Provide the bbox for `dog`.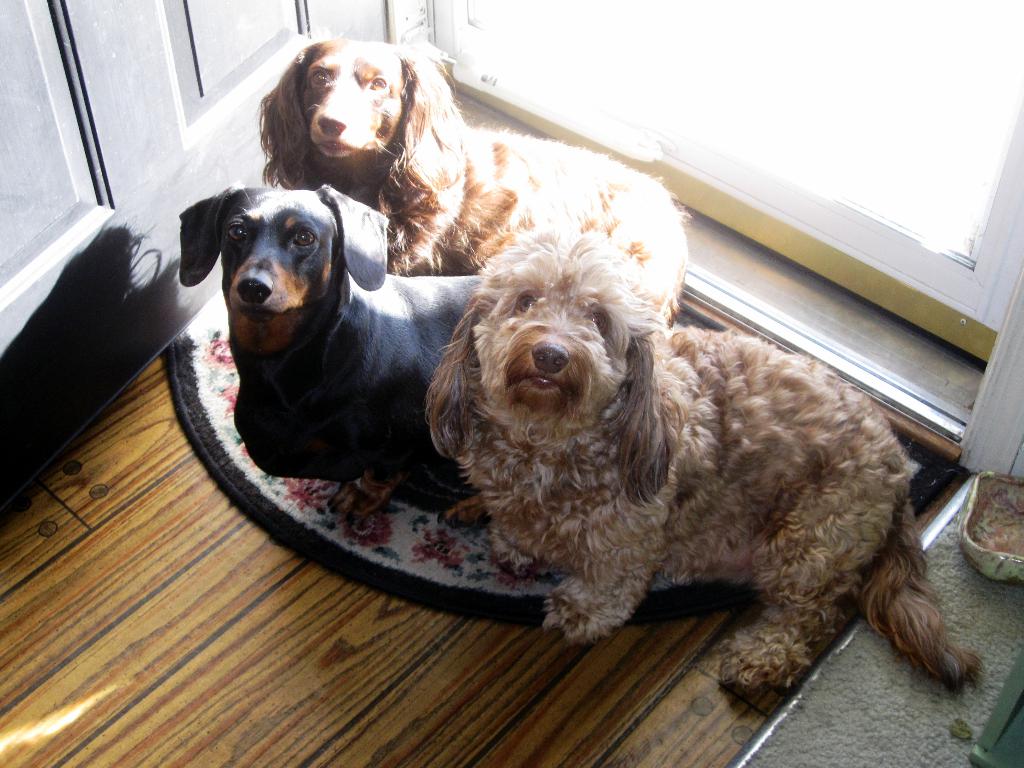
locate(259, 40, 692, 321).
